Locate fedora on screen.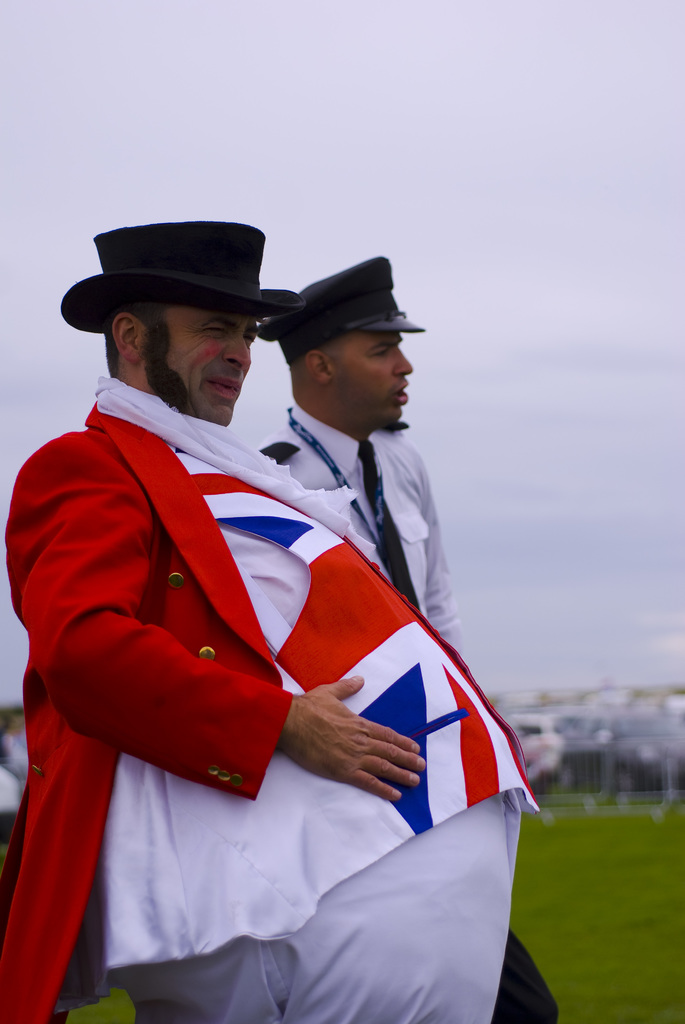
On screen at (x1=53, y1=218, x2=308, y2=333).
